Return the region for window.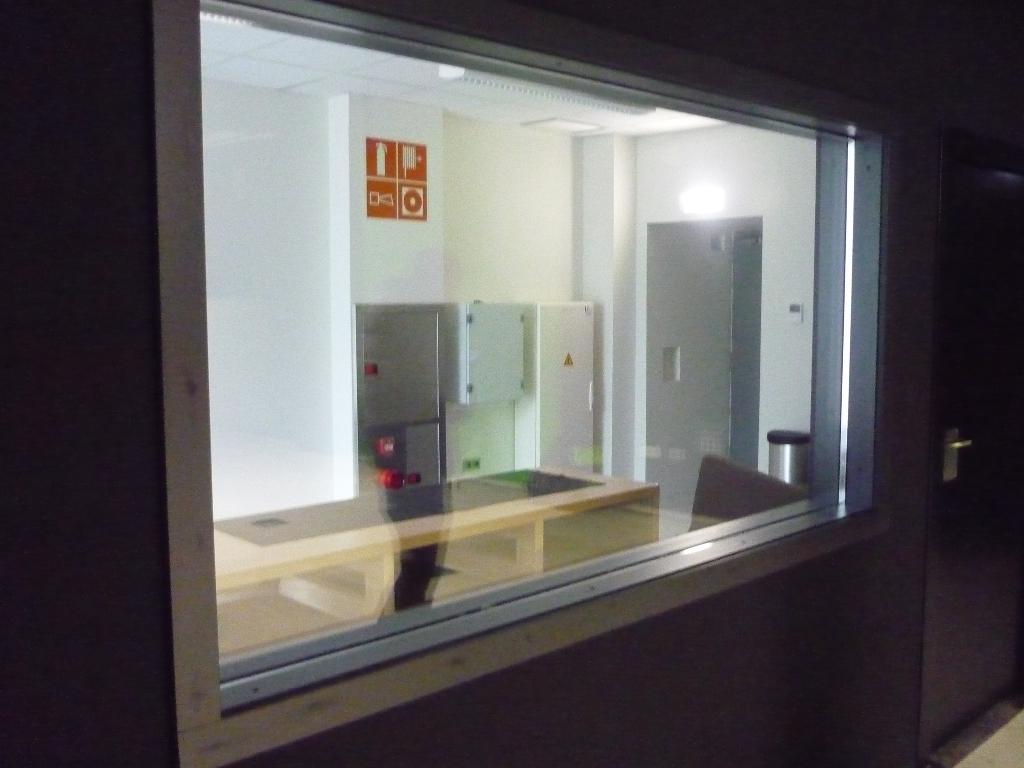
[151, 5, 898, 764].
